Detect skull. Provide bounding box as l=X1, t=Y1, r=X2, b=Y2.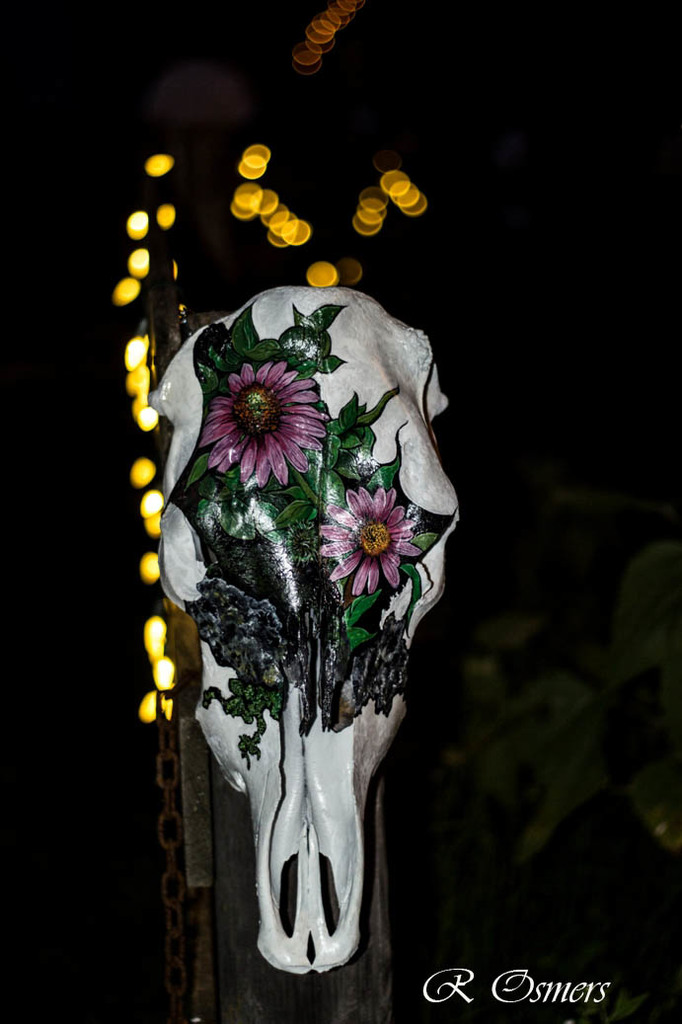
l=149, t=281, r=454, b=979.
